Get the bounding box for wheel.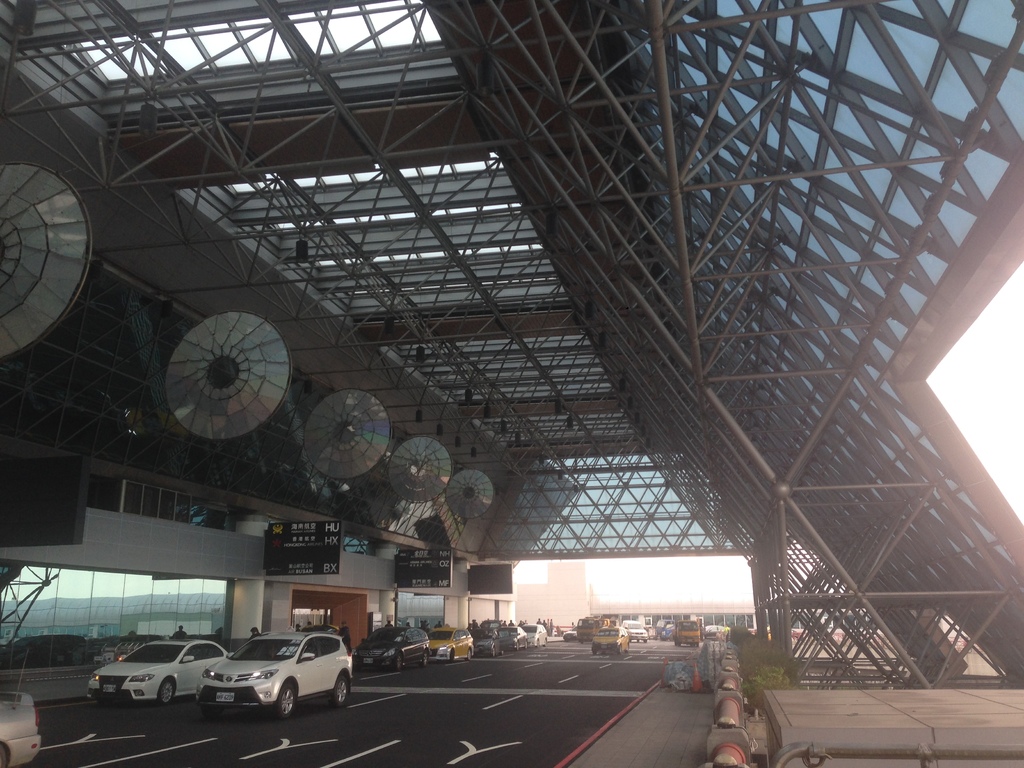
left=591, top=650, right=598, bottom=655.
